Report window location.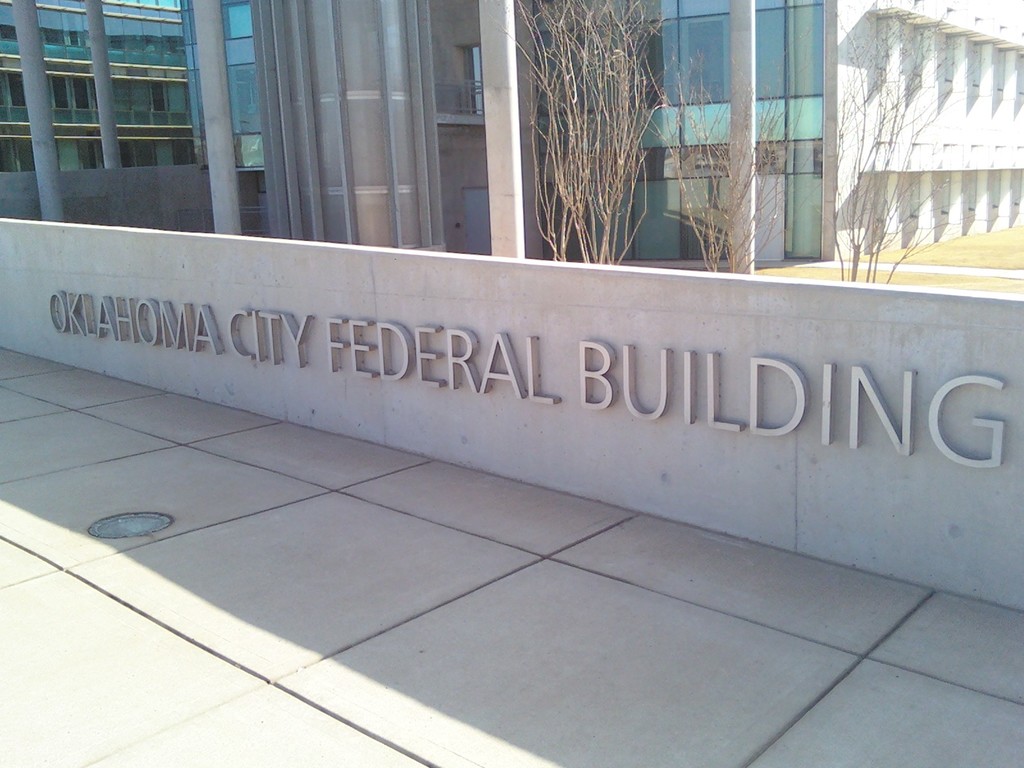
Report: x1=0 y1=131 x2=10 y2=173.
